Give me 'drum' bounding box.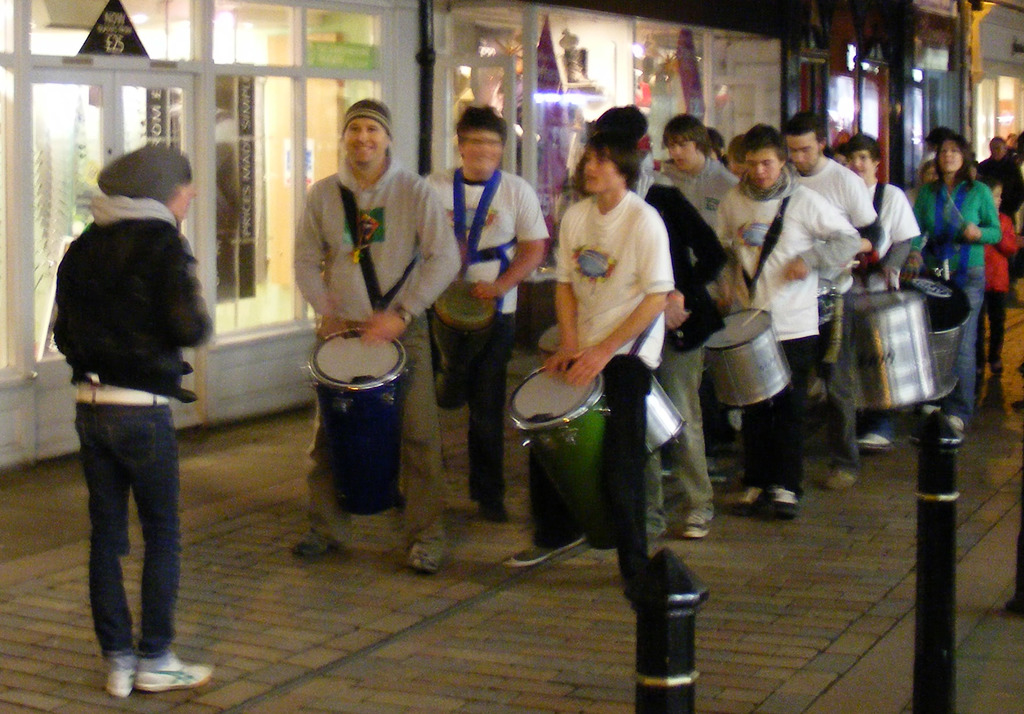
box(540, 319, 688, 459).
